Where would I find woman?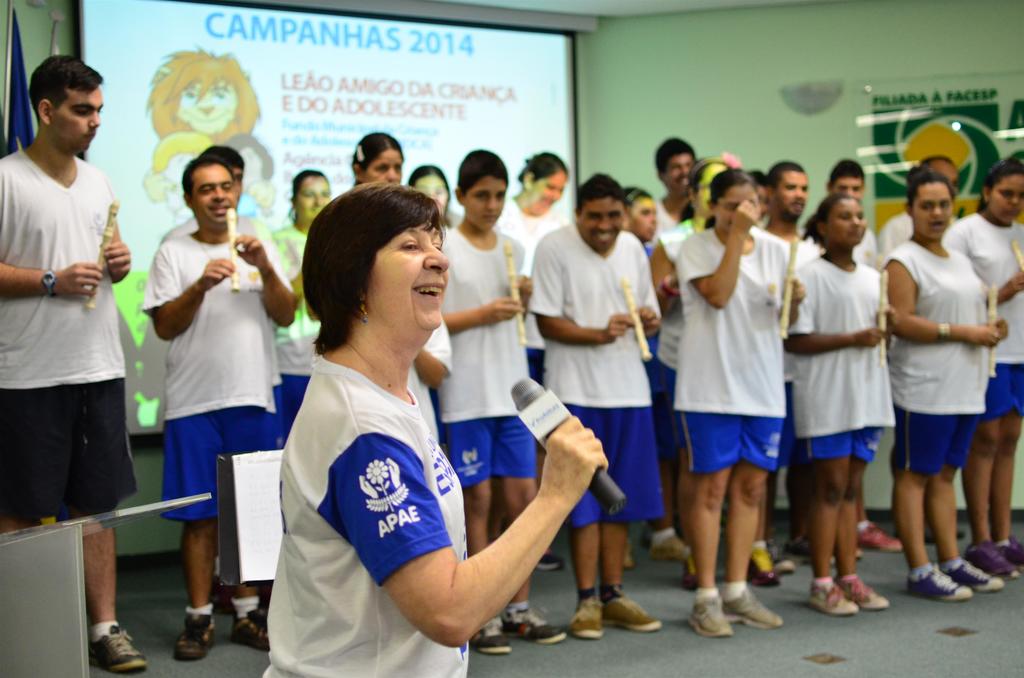
At (x1=404, y1=160, x2=461, y2=230).
